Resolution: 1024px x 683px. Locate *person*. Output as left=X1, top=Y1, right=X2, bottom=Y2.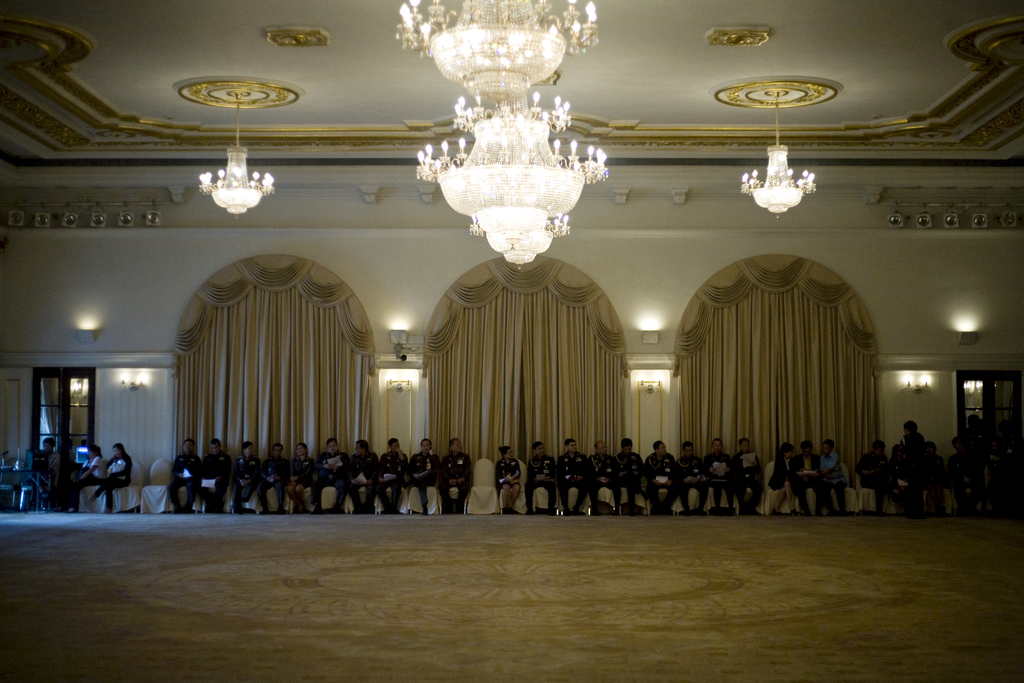
left=906, top=421, right=928, bottom=516.
